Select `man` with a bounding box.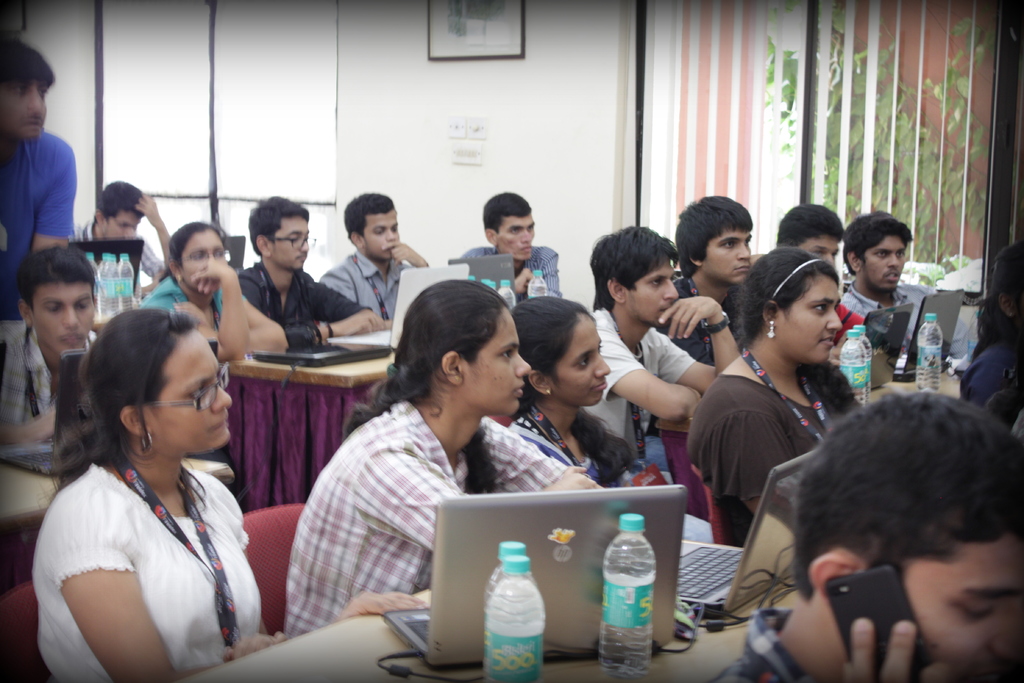
[x1=0, y1=37, x2=75, y2=322].
